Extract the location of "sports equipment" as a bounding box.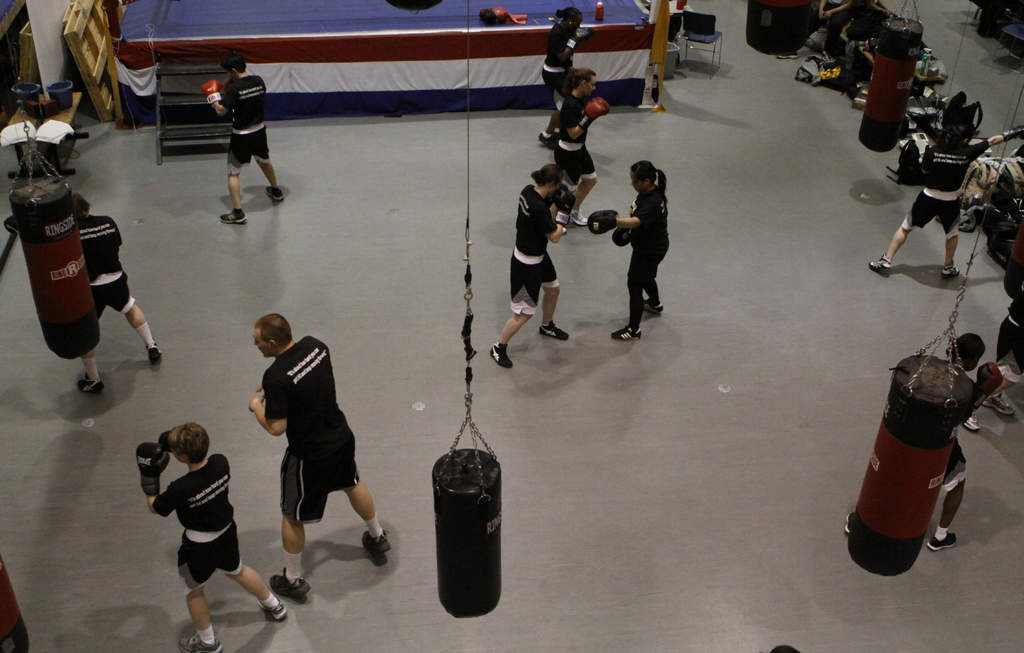
select_region(202, 81, 223, 109).
